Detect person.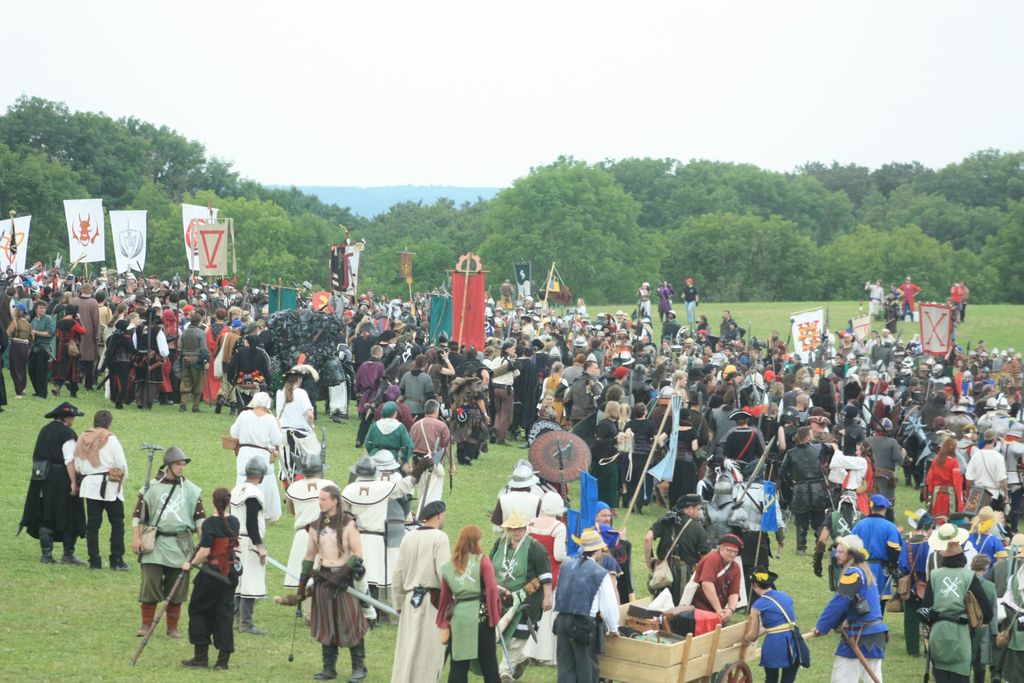
Detected at pyautogui.locateOnScreen(860, 276, 887, 320).
